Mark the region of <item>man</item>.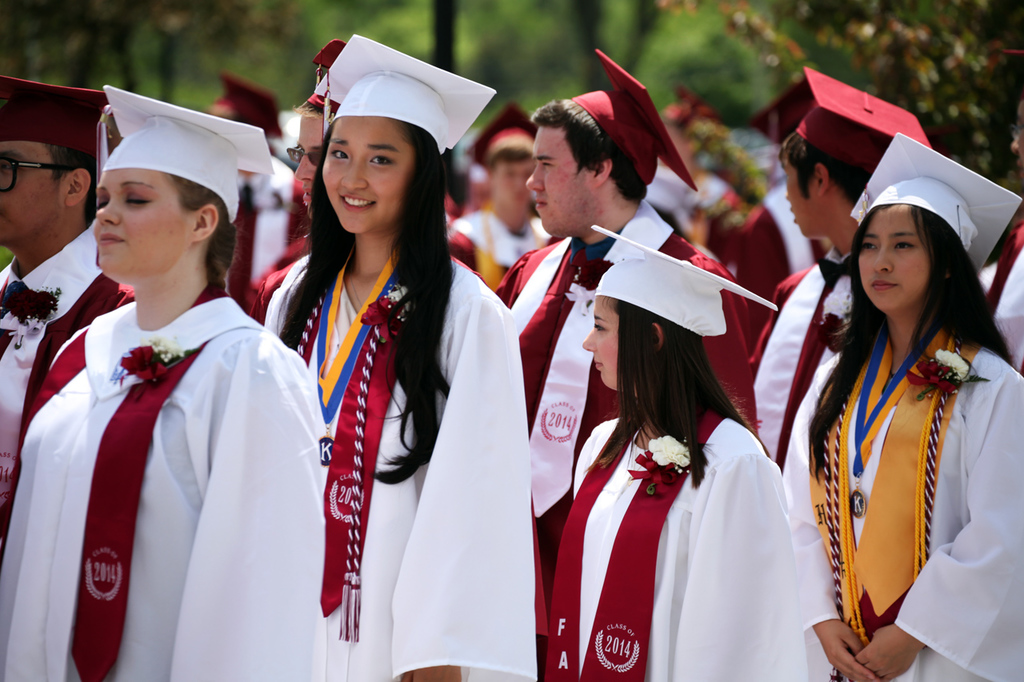
Region: pyautogui.locateOnScreen(753, 66, 931, 470).
